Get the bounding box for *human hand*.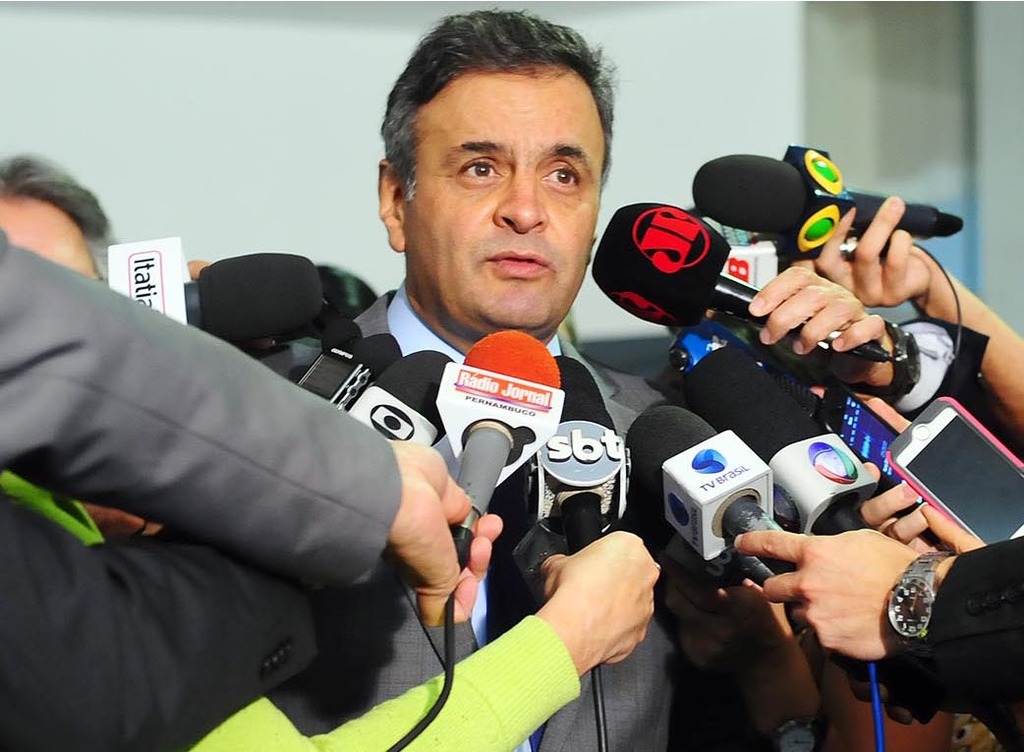
(x1=749, y1=265, x2=895, y2=385).
